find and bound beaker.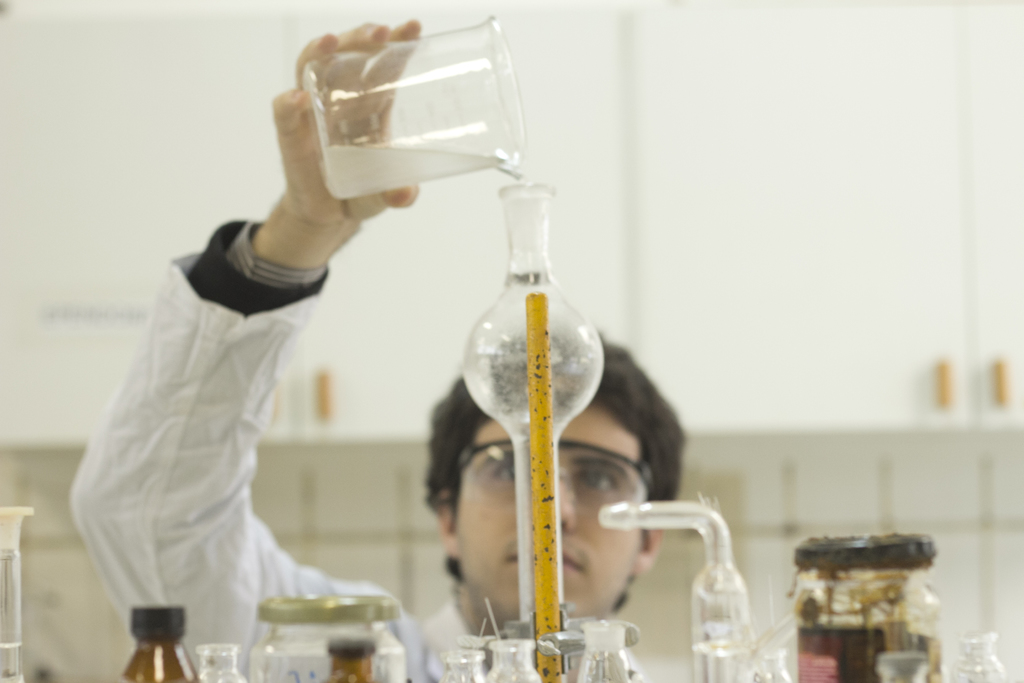
Bound: 302/13/525/200.
